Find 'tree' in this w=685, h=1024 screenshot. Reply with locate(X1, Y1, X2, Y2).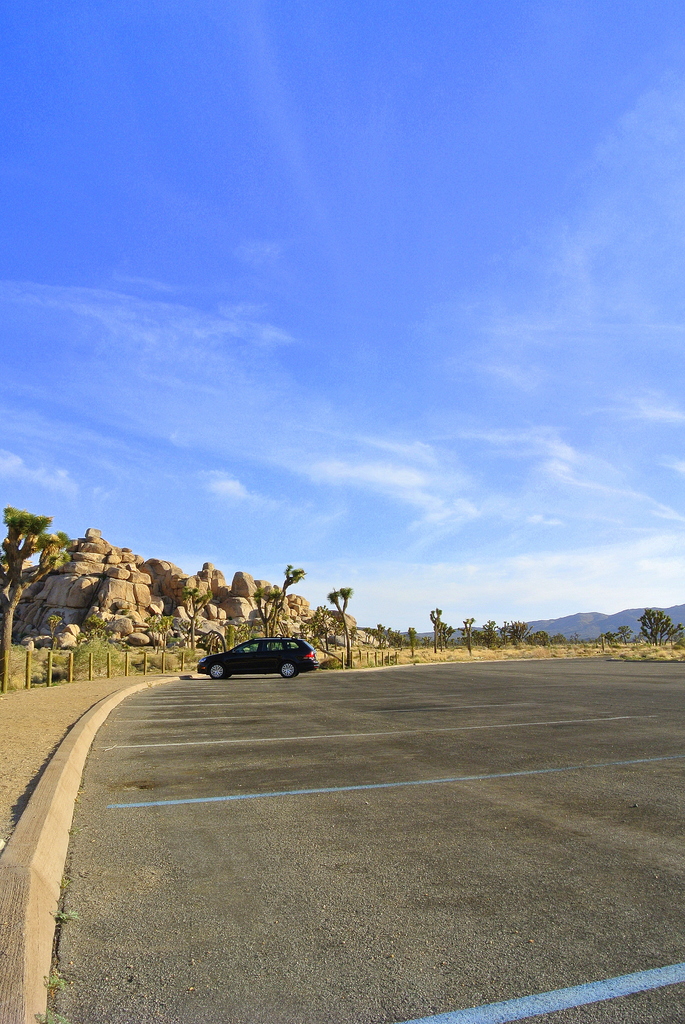
locate(498, 616, 529, 644).
